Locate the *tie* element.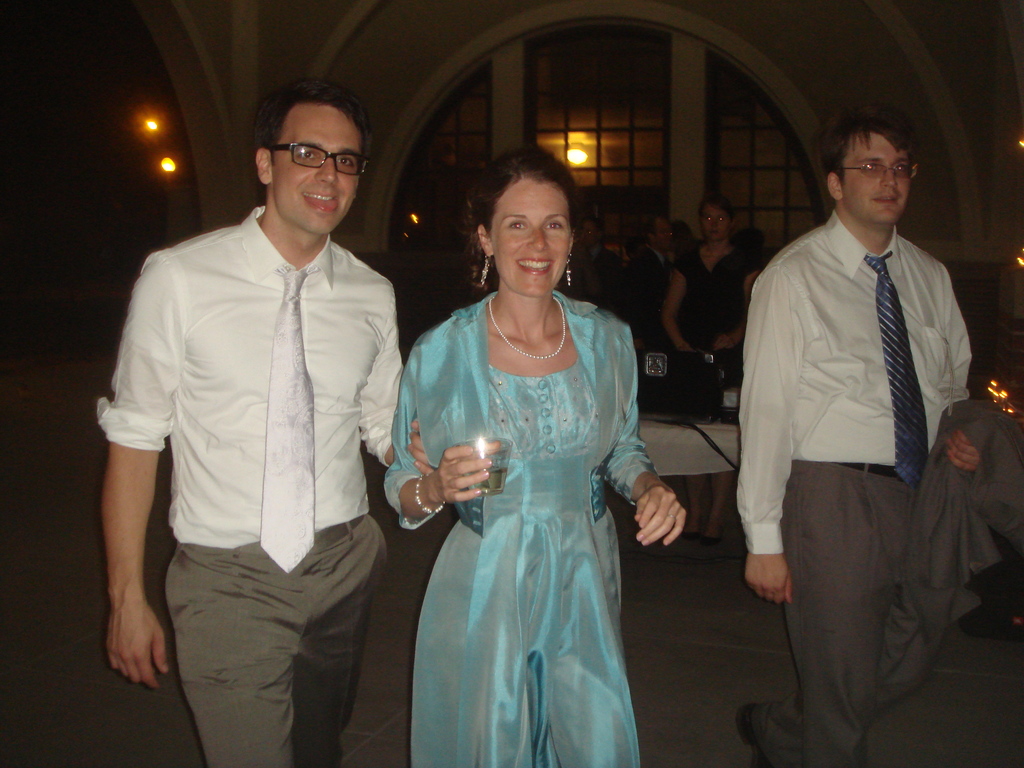
Element bbox: <bbox>860, 253, 928, 488</bbox>.
